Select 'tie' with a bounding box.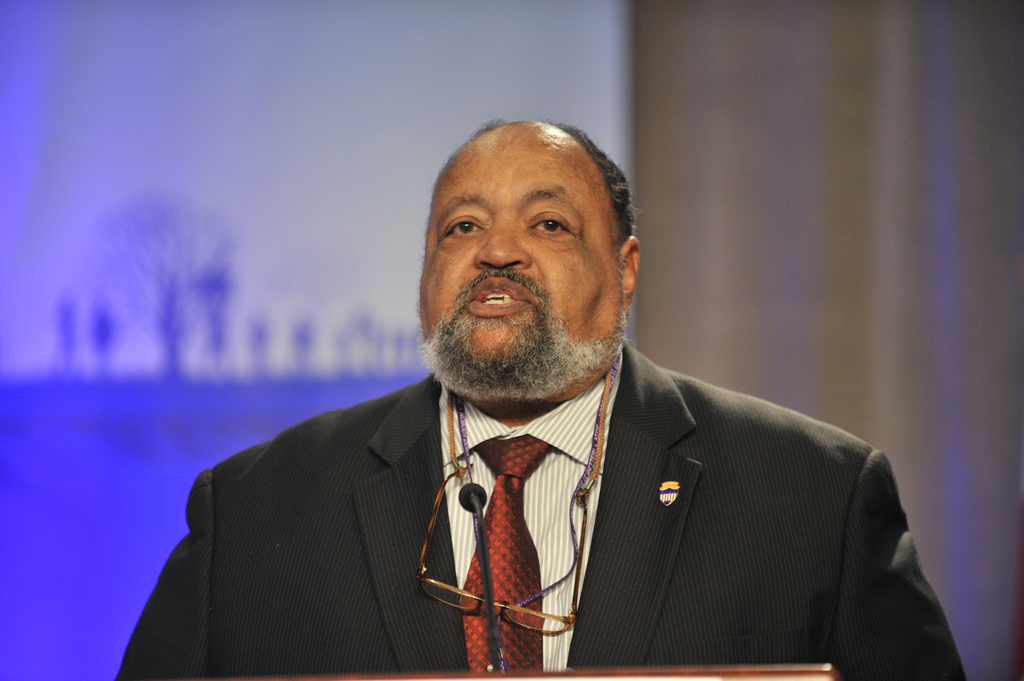
l=458, t=431, r=553, b=680.
